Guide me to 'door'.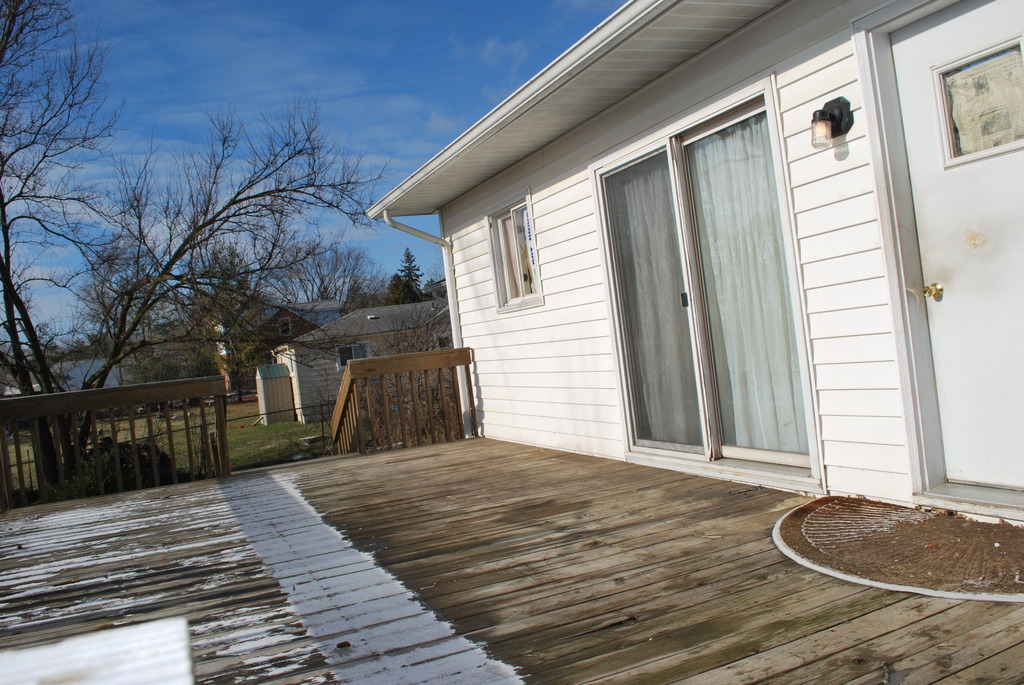
Guidance: Rect(888, 0, 1023, 492).
